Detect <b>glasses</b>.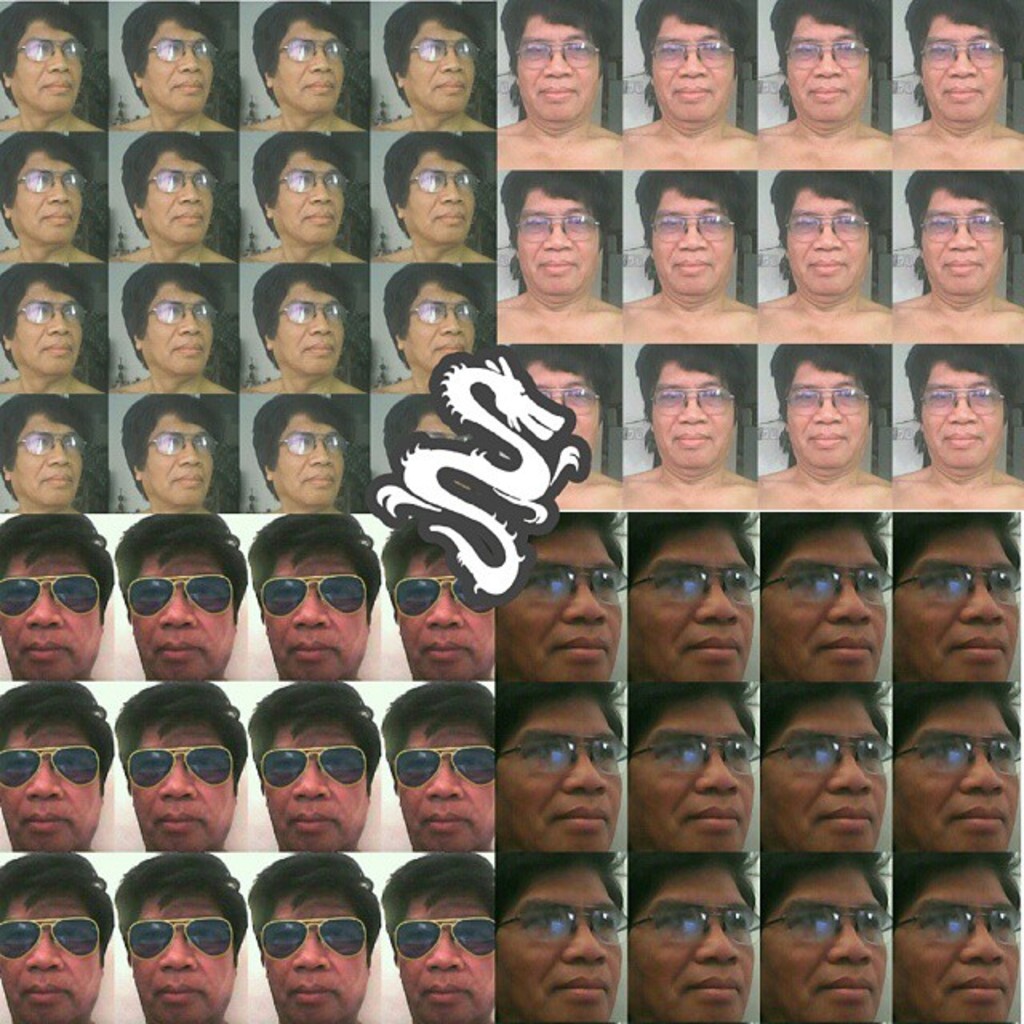
Detected at (526,563,632,606).
